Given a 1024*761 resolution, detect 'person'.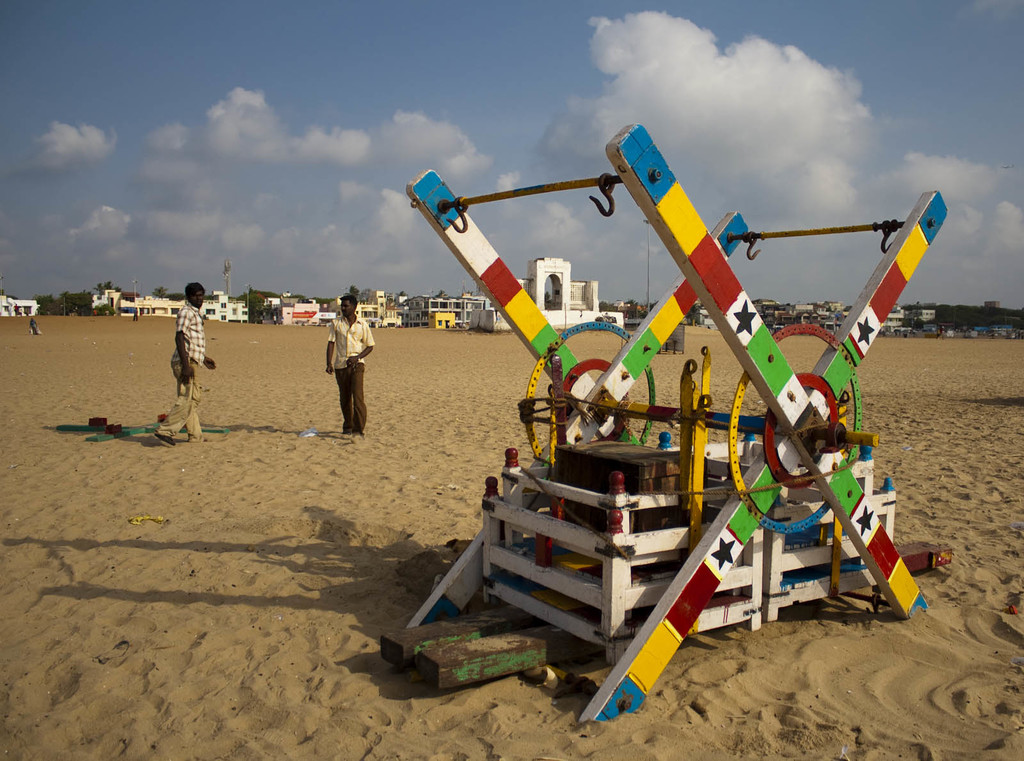
bbox(89, 306, 98, 318).
